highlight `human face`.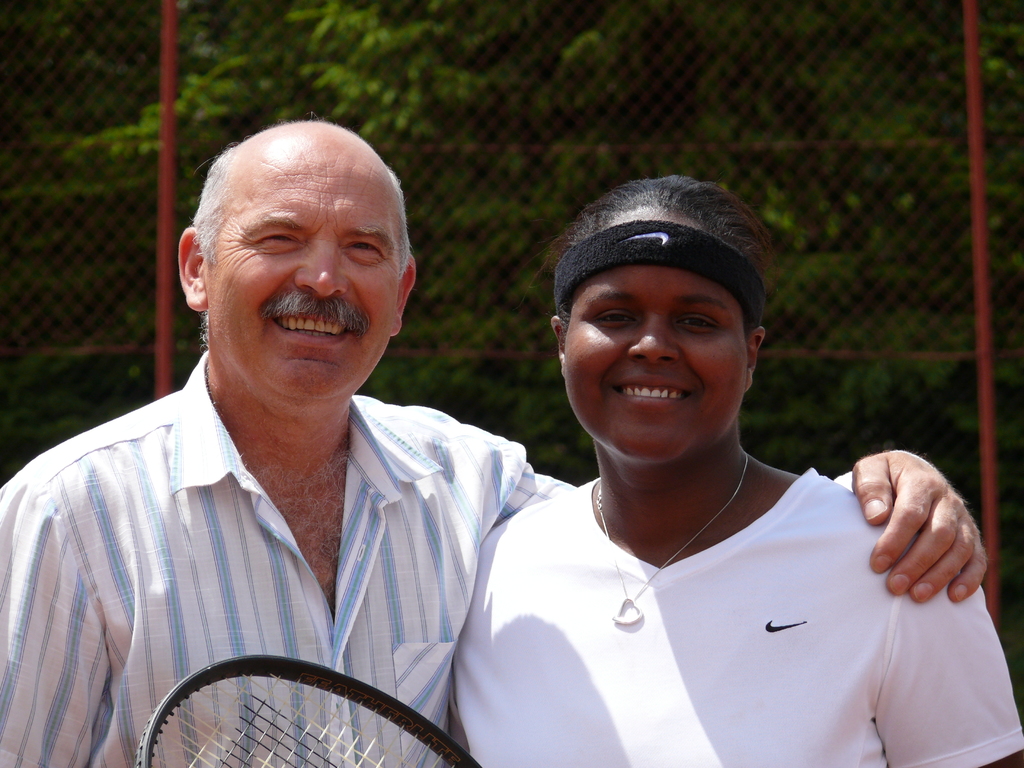
Highlighted region: (191,156,407,399).
